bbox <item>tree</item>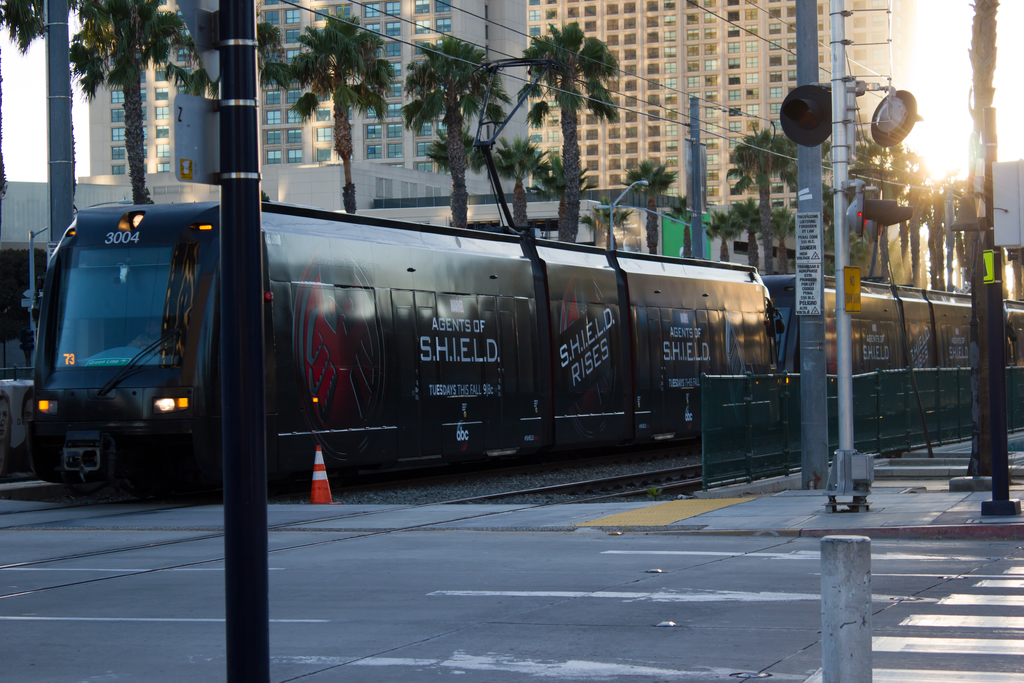
{"x1": 0, "y1": 0, "x2": 77, "y2": 56}
